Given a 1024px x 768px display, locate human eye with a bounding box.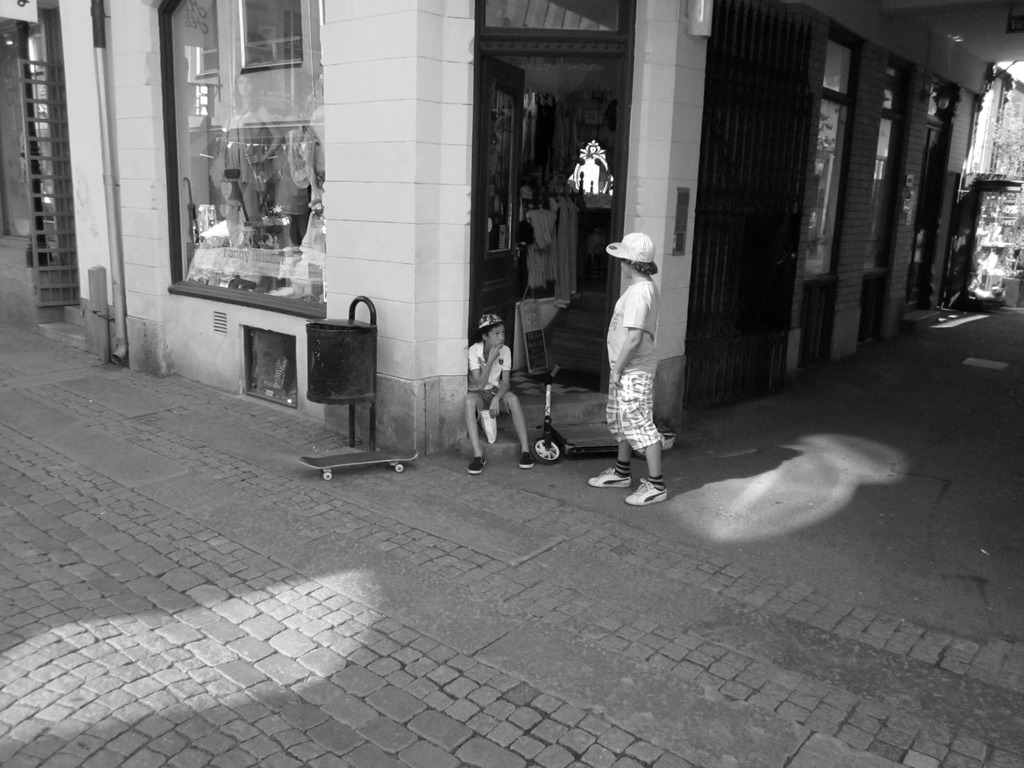
Located: select_region(501, 333, 502, 335).
